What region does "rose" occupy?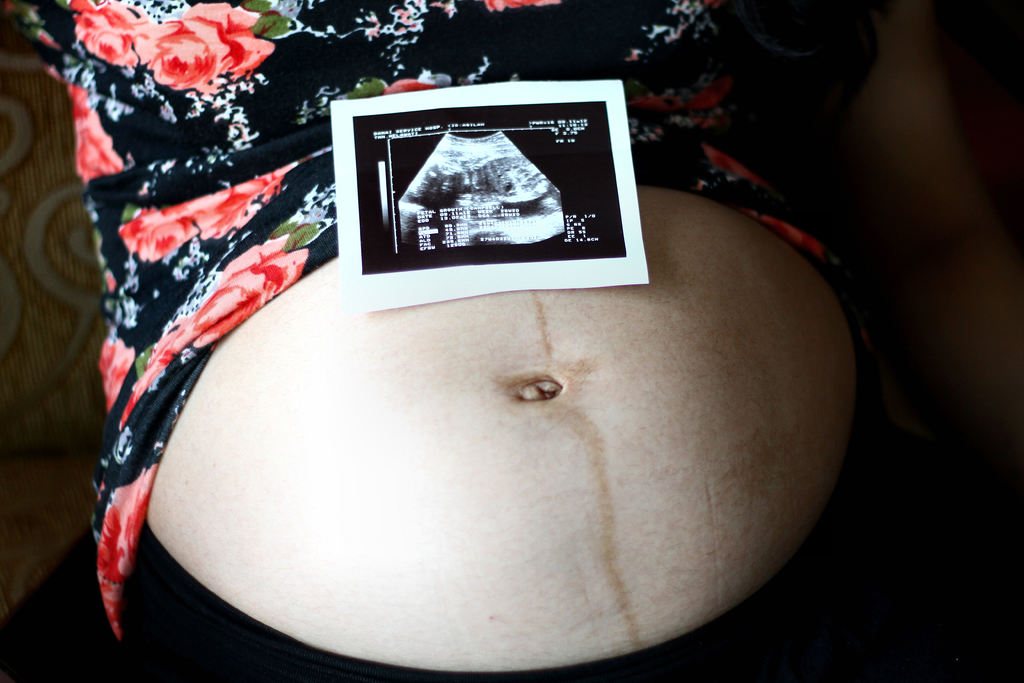
x1=97, y1=340, x2=135, y2=414.
